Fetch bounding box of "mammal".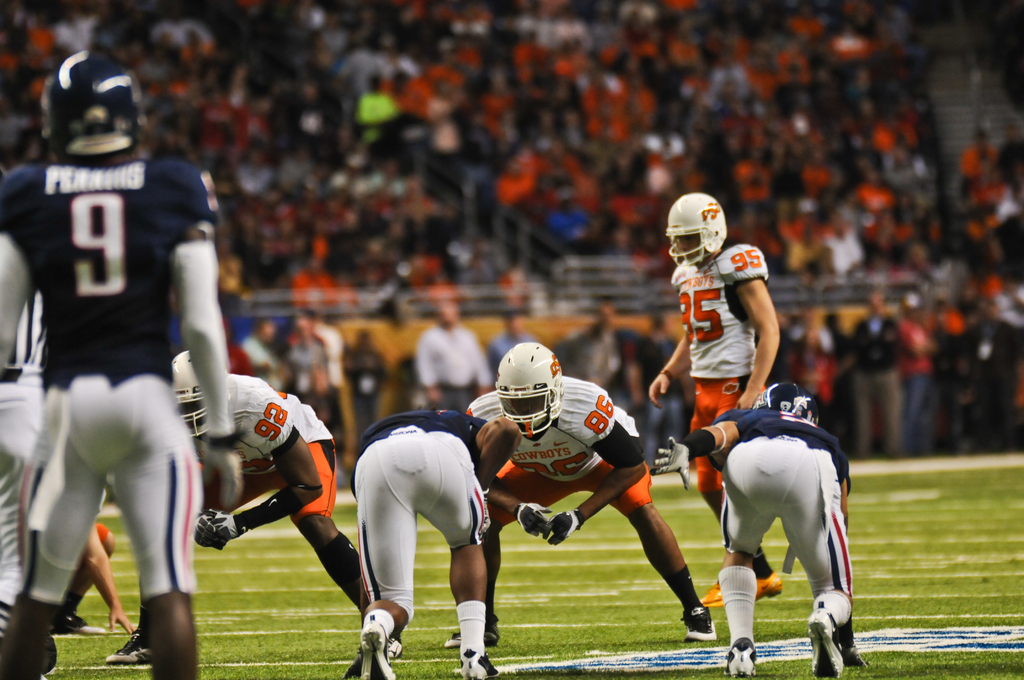
Bbox: box(14, 39, 228, 678).
